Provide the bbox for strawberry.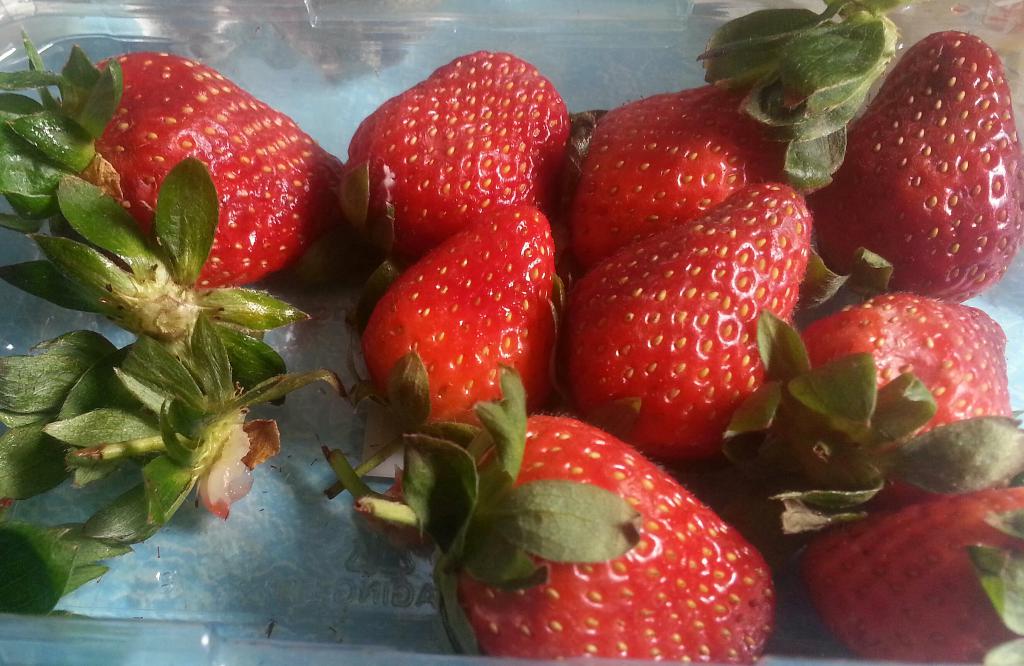
locate(355, 194, 561, 466).
